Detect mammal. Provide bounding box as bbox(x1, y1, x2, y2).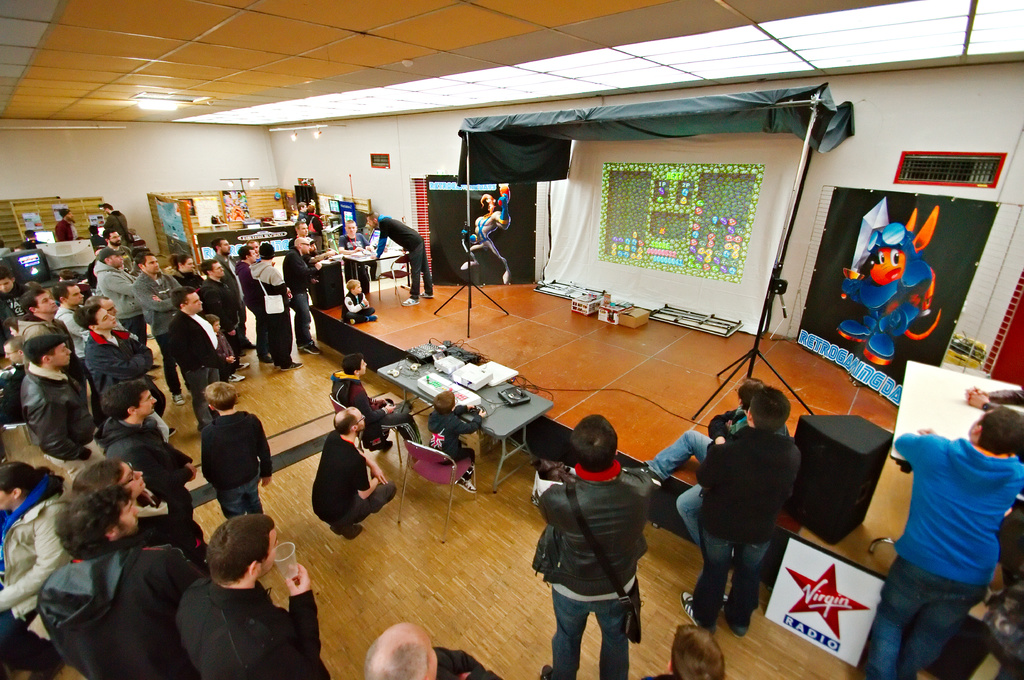
bbox(365, 208, 433, 305).
